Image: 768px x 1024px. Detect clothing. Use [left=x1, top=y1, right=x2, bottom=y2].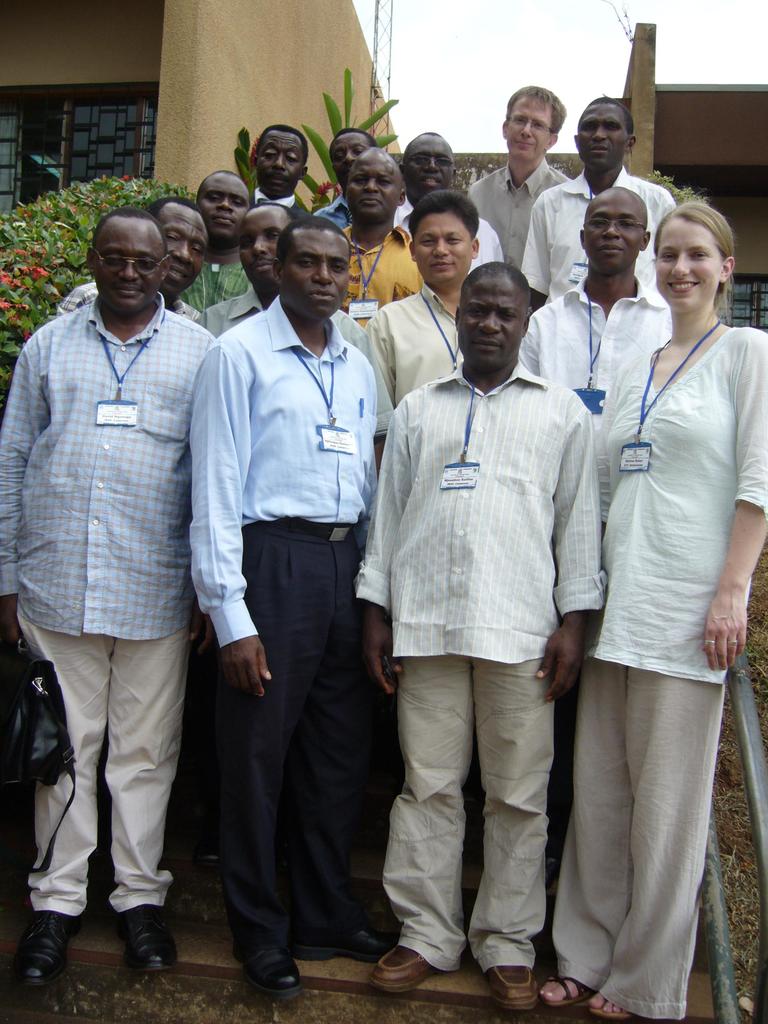
[left=515, top=296, right=677, bottom=525].
